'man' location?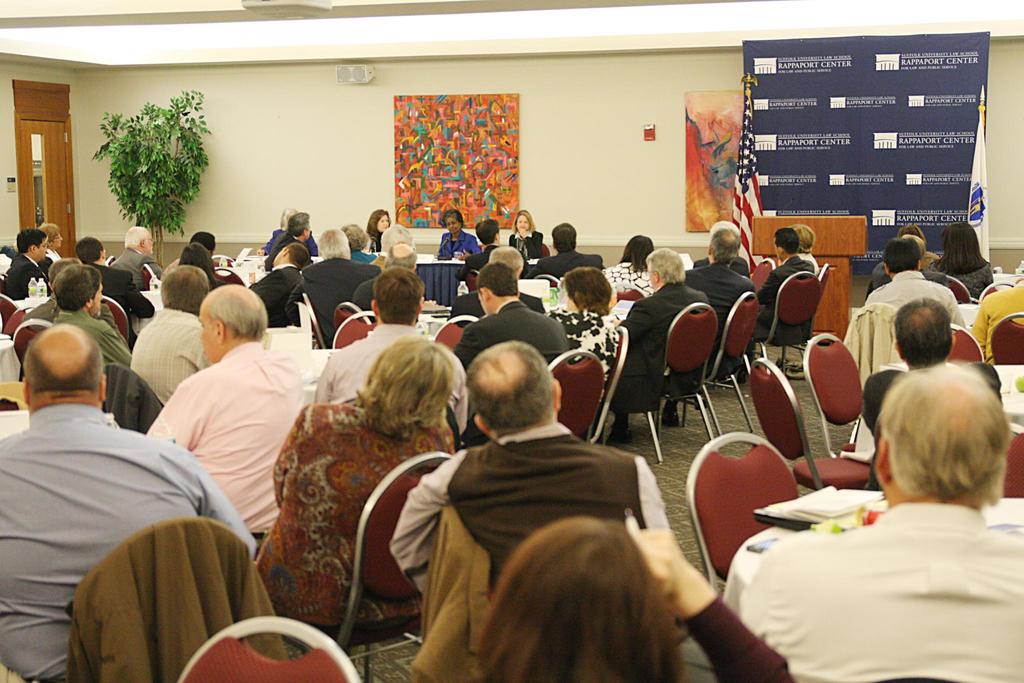
143 274 305 541
